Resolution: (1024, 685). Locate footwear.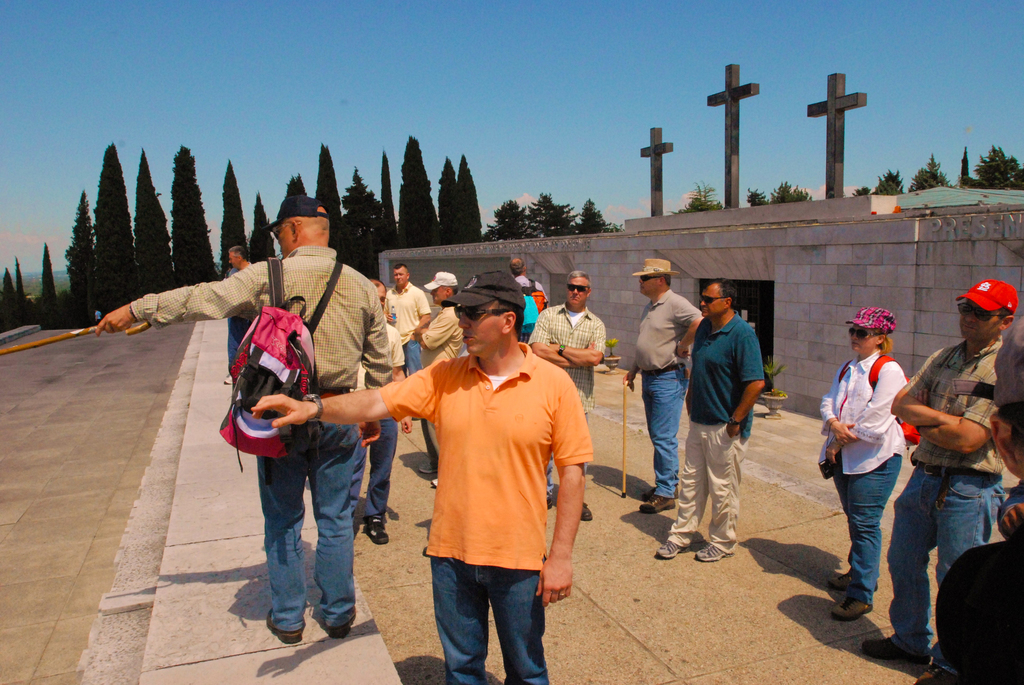
327, 615, 351, 641.
